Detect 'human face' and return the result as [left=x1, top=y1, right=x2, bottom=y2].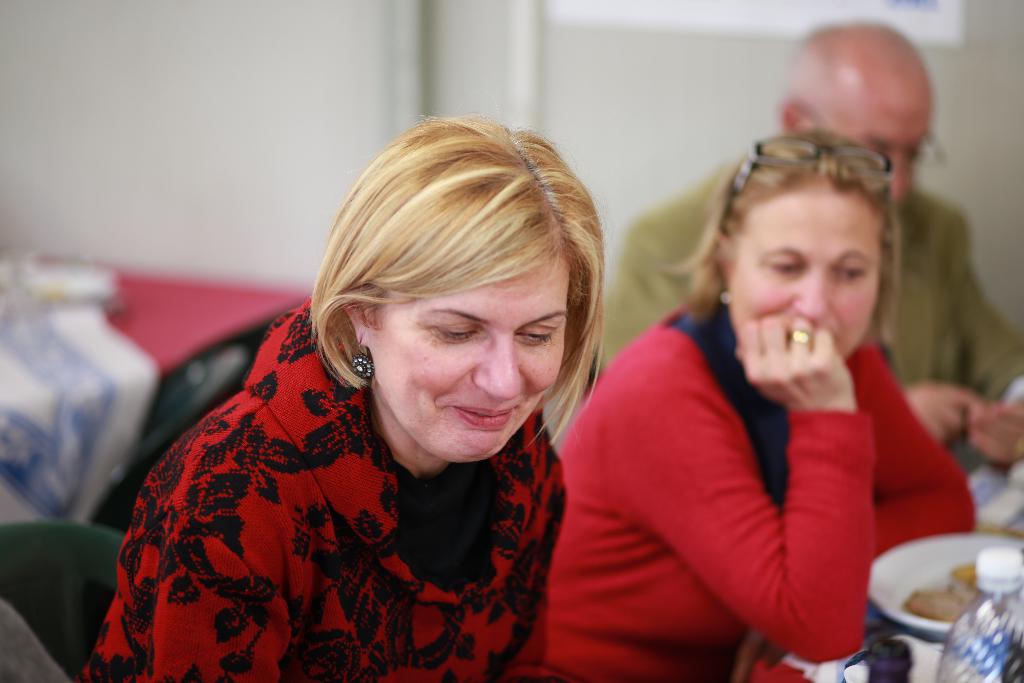
[left=822, top=65, right=932, bottom=201].
